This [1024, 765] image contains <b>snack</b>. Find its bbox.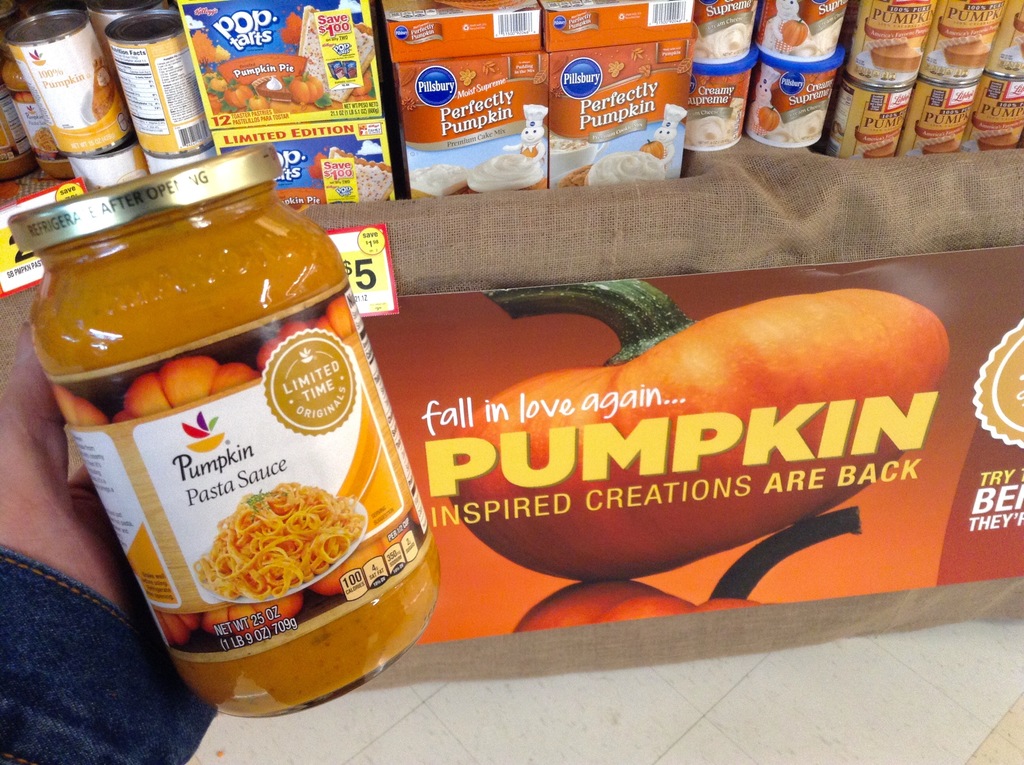
(199, 24, 328, 124).
